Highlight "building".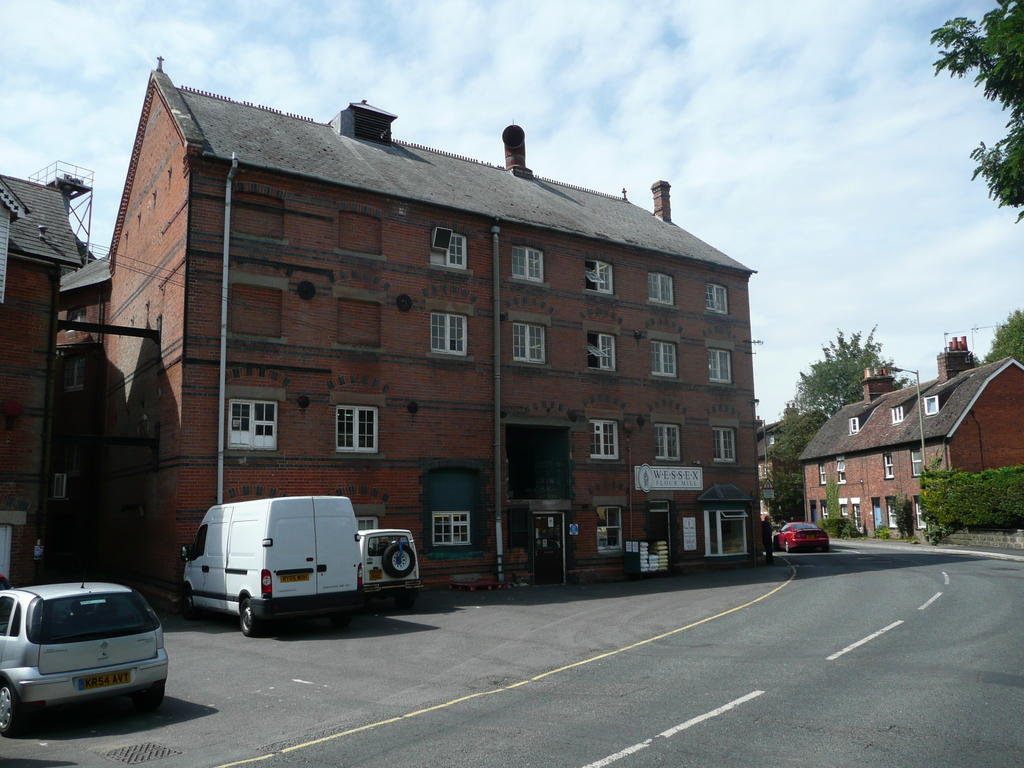
Highlighted region: locate(56, 54, 767, 610).
